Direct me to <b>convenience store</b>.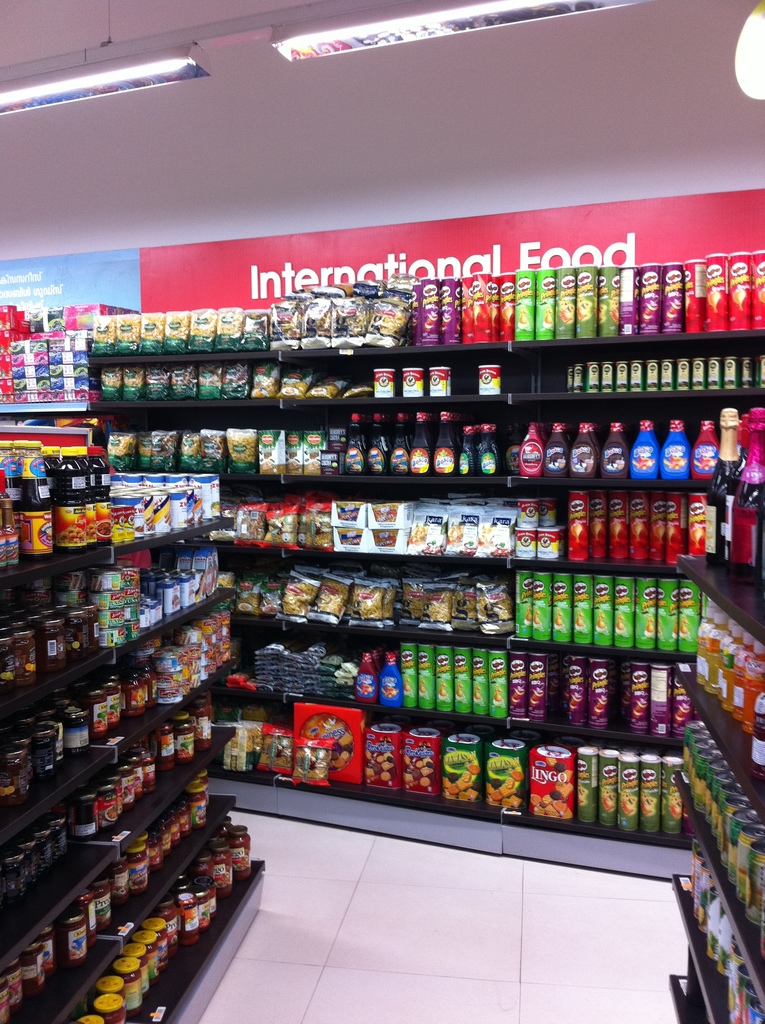
Direction: <box>0,0,764,1023</box>.
